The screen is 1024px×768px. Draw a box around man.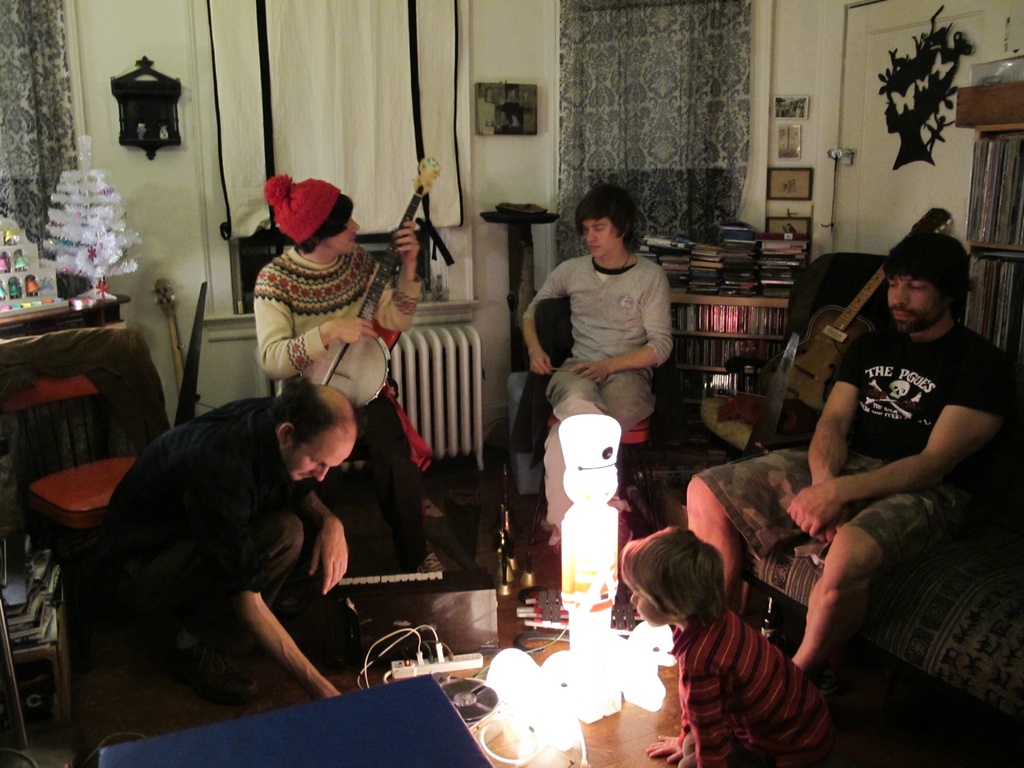
crop(252, 173, 451, 580).
